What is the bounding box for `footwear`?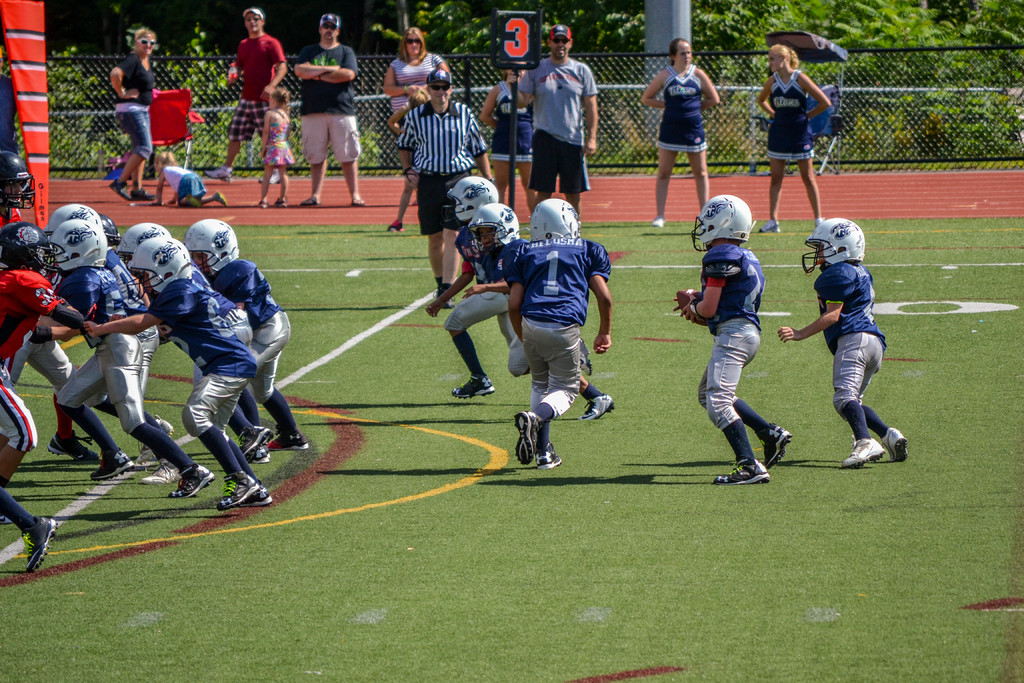
box=[111, 177, 131, 201].
